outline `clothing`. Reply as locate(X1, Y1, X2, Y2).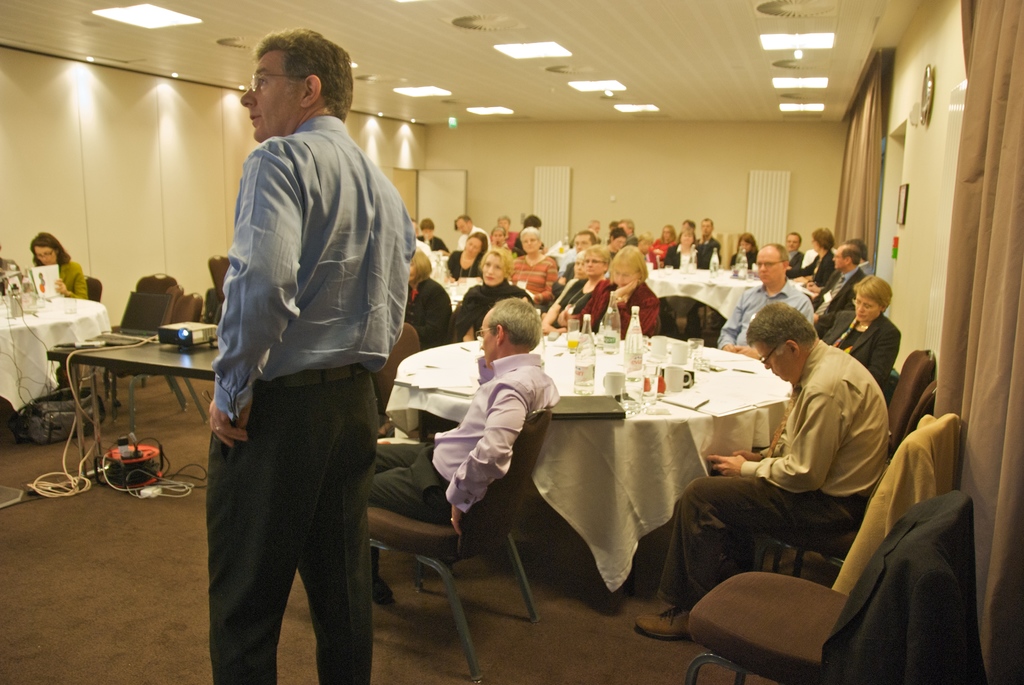
locate(662, 352, 899, 610).
